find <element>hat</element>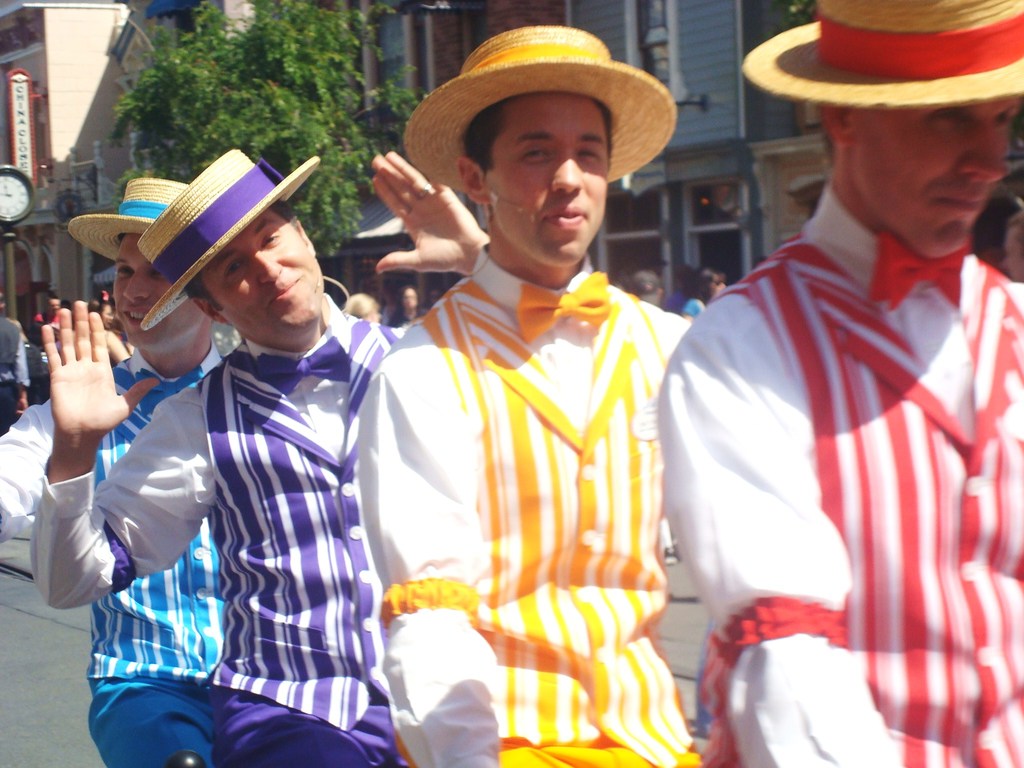
l=69, t=178, r=189, b=261
